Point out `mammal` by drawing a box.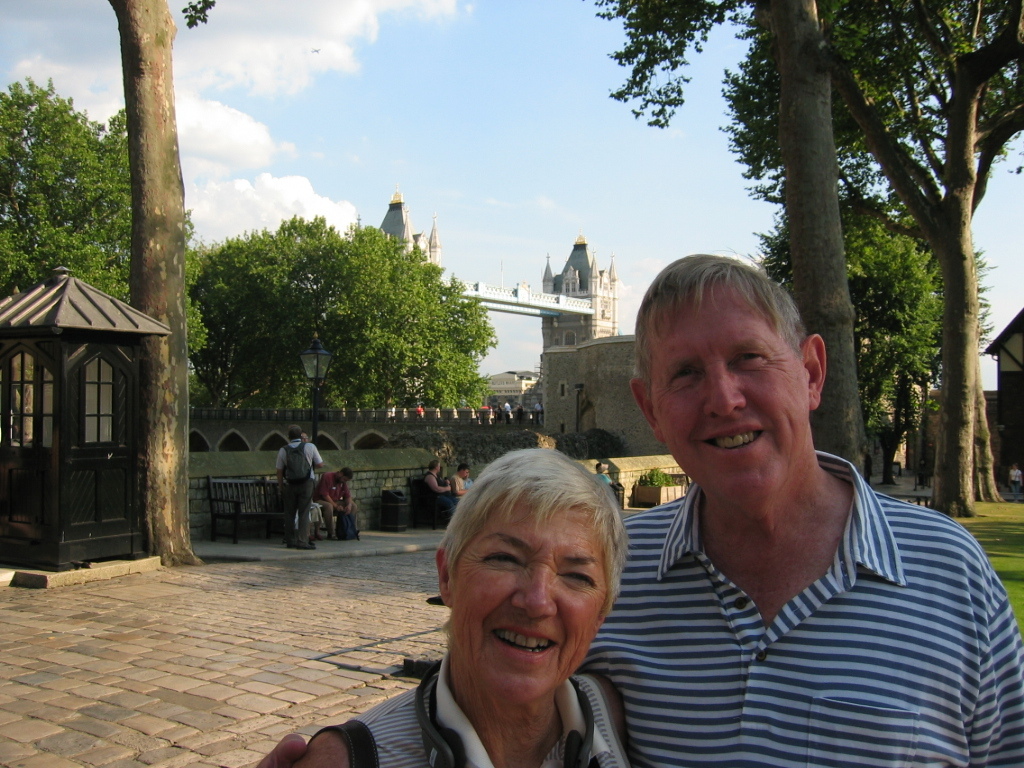
553:268:992:757.
